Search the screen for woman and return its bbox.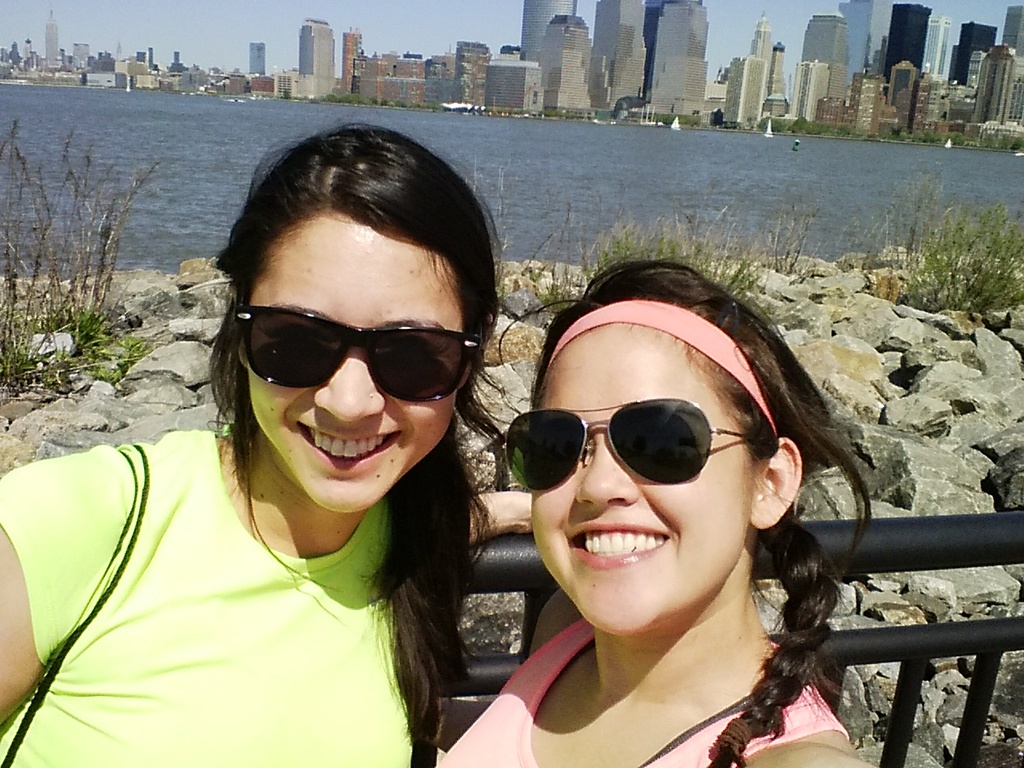
Found: pyautogui.locateOnScreen(419, 259, 886, 767).
